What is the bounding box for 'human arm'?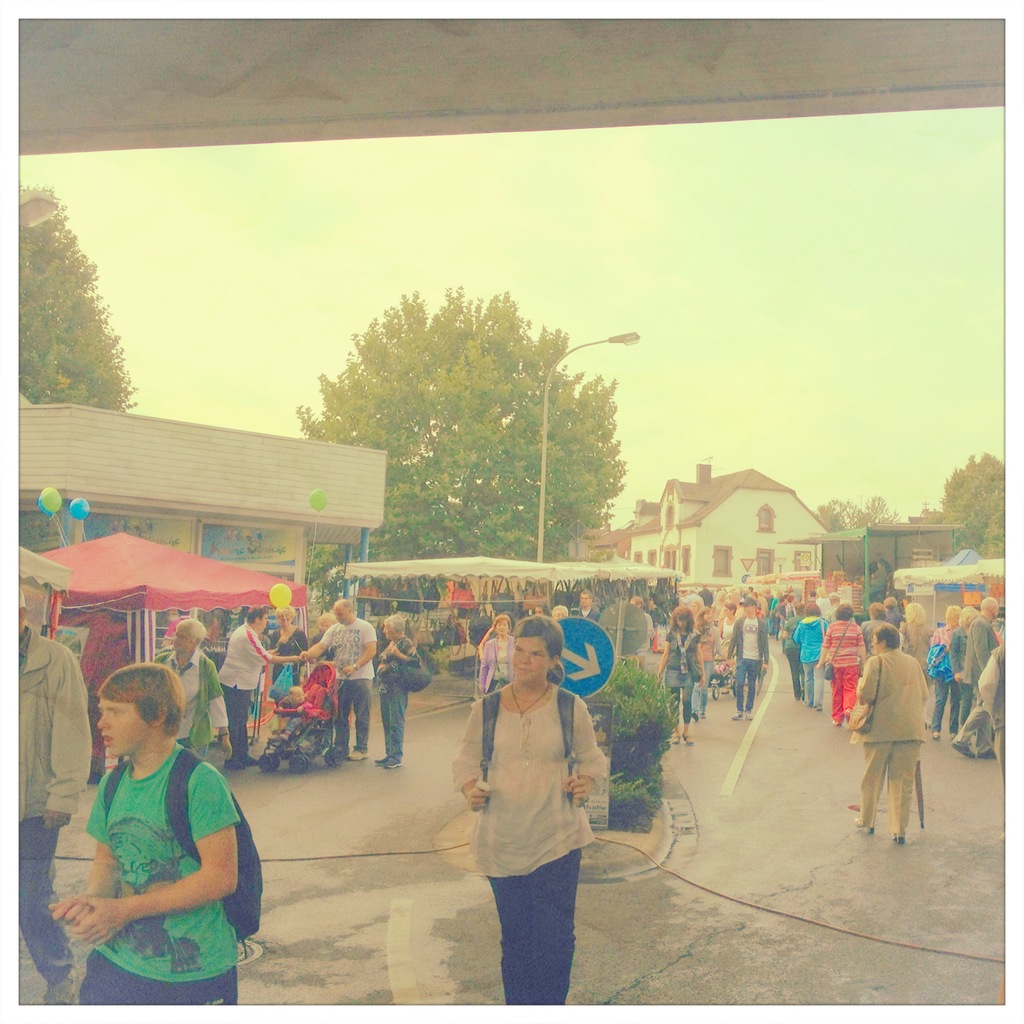
(648,634,687,684).
